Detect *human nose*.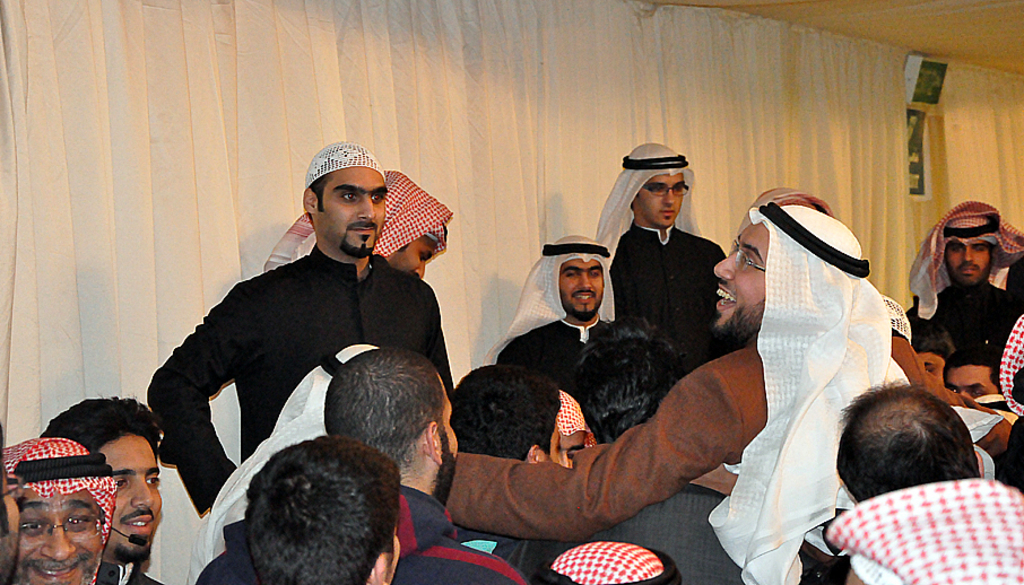
Detected at Rect(357, 195, 376, 222).
